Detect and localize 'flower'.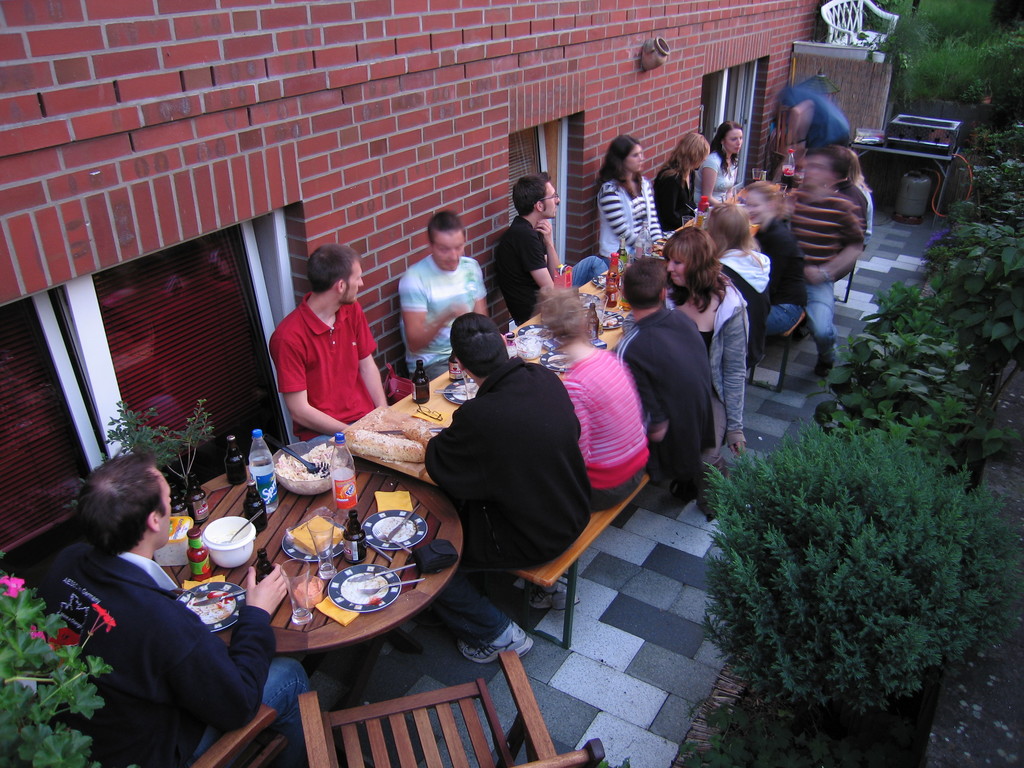
Localized at left=91, top=602, right=115, bottom=627.
